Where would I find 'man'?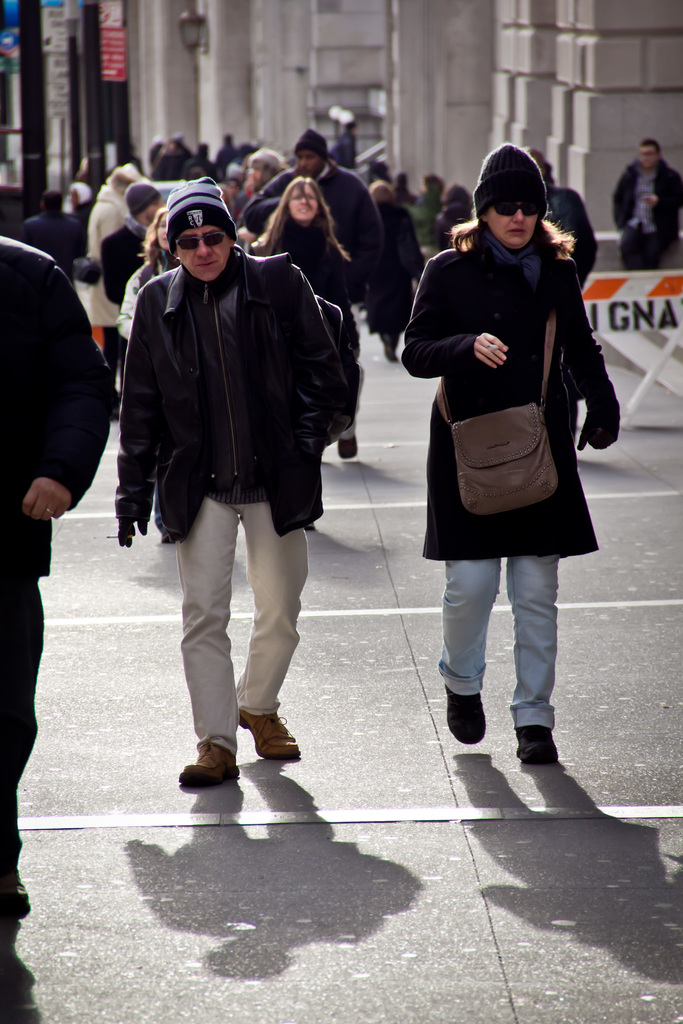
At select_region(88, 170, 140, 413).
